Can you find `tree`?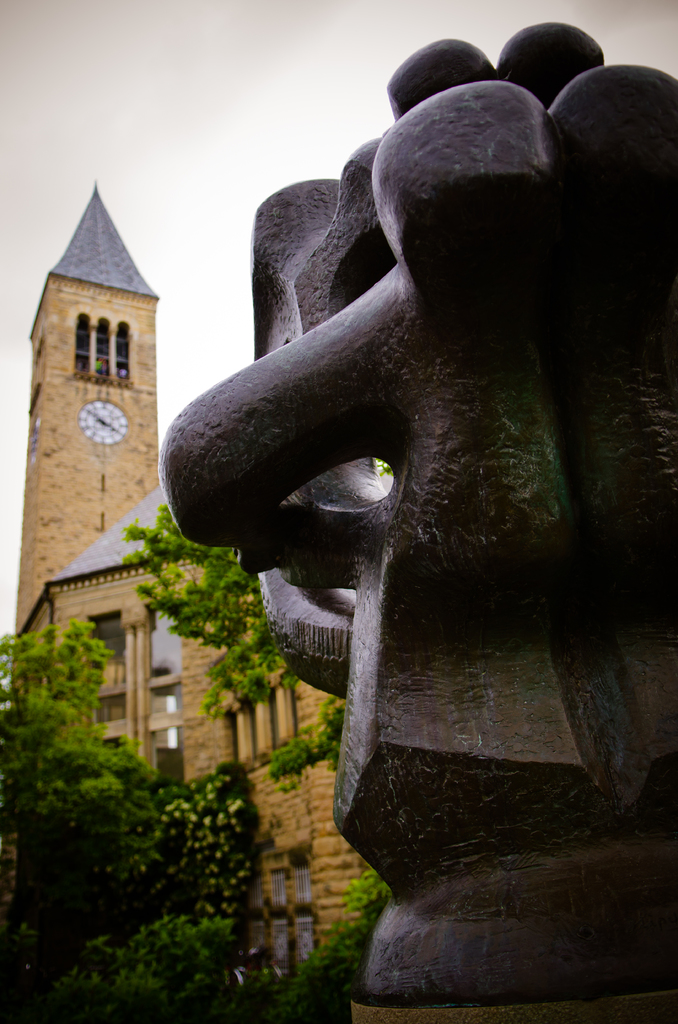
Yes, bounding box: box=[111, 497, 391, 1022].
